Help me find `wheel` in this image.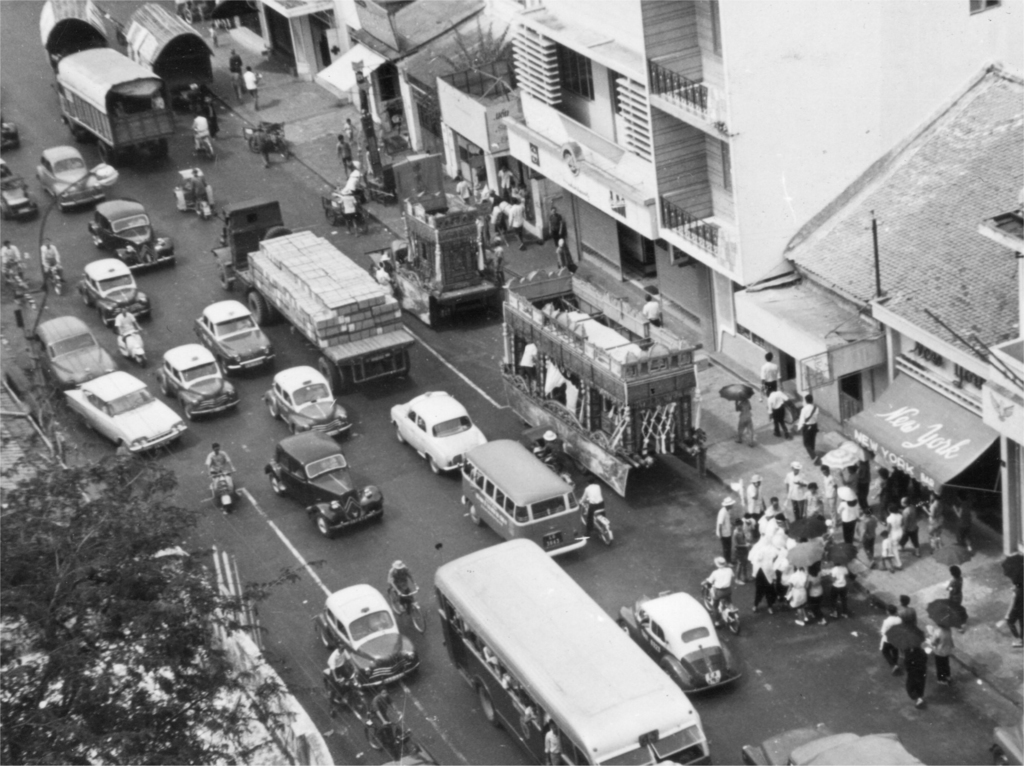
Found it: BBox(80, 291, 92, 307).
